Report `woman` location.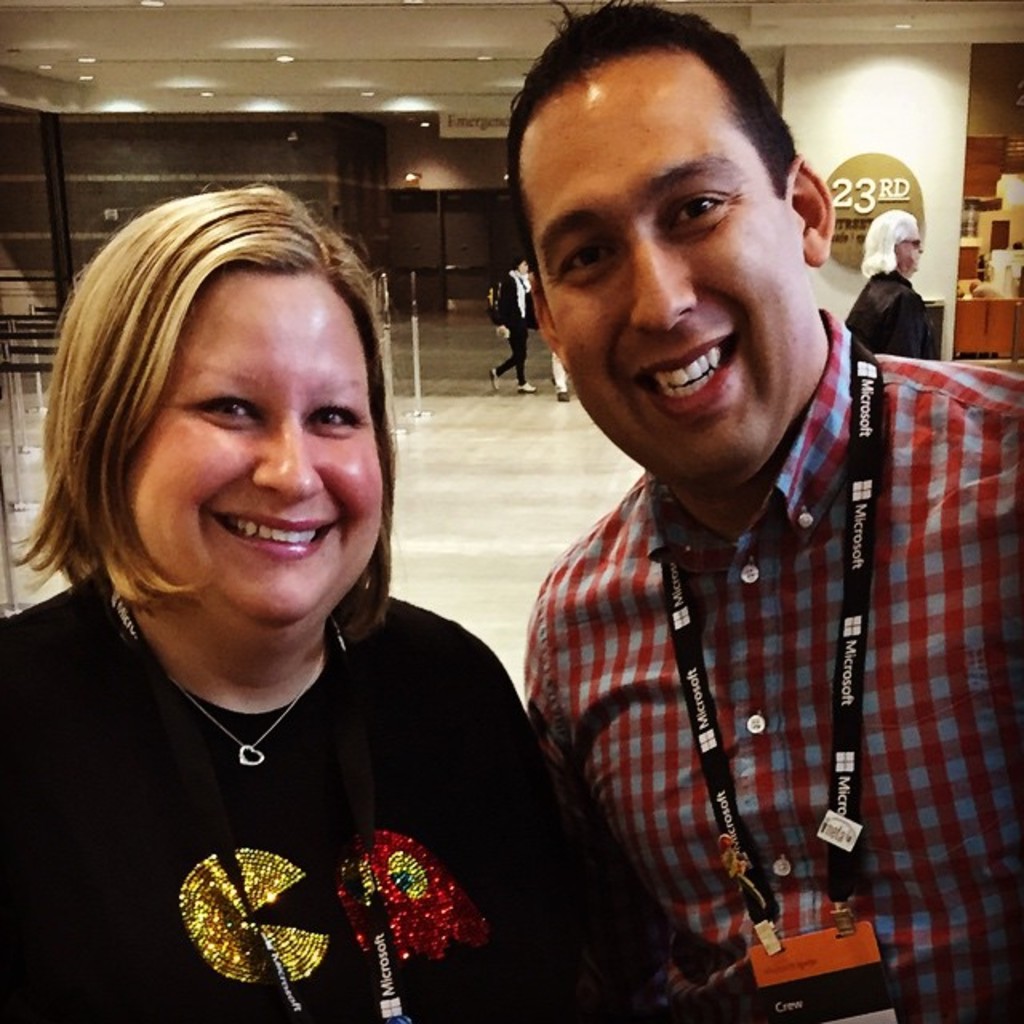
Report: (850, 205, 934, 362).
